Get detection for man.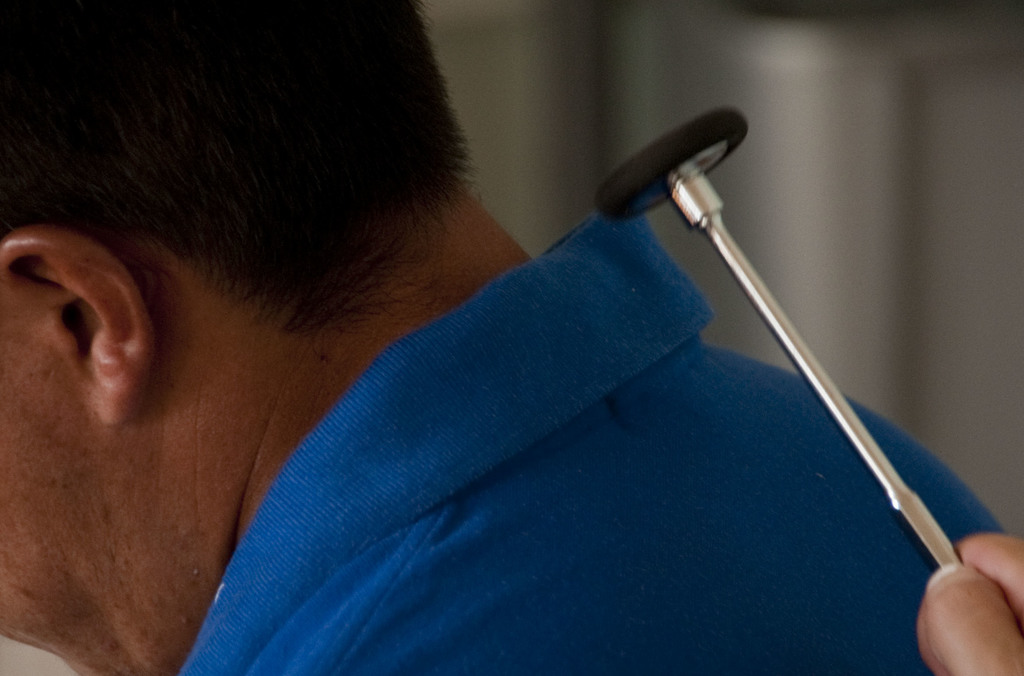
Detection: region(0, 7, 1004, 675).
